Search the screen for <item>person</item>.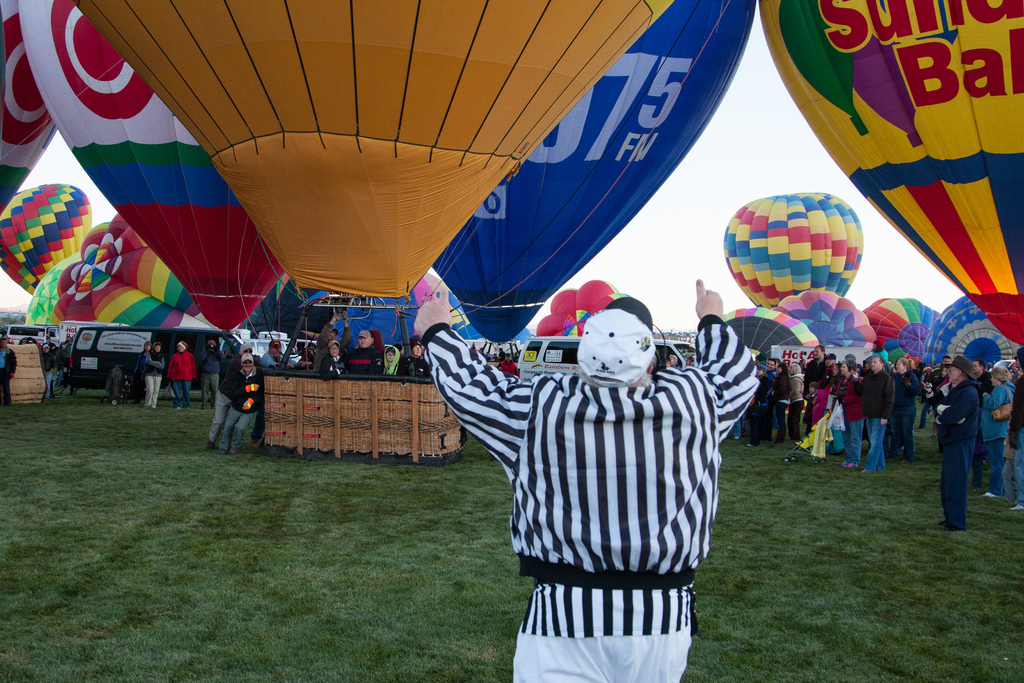
Found at [left=312, top=309, right=351, bottom=369].
